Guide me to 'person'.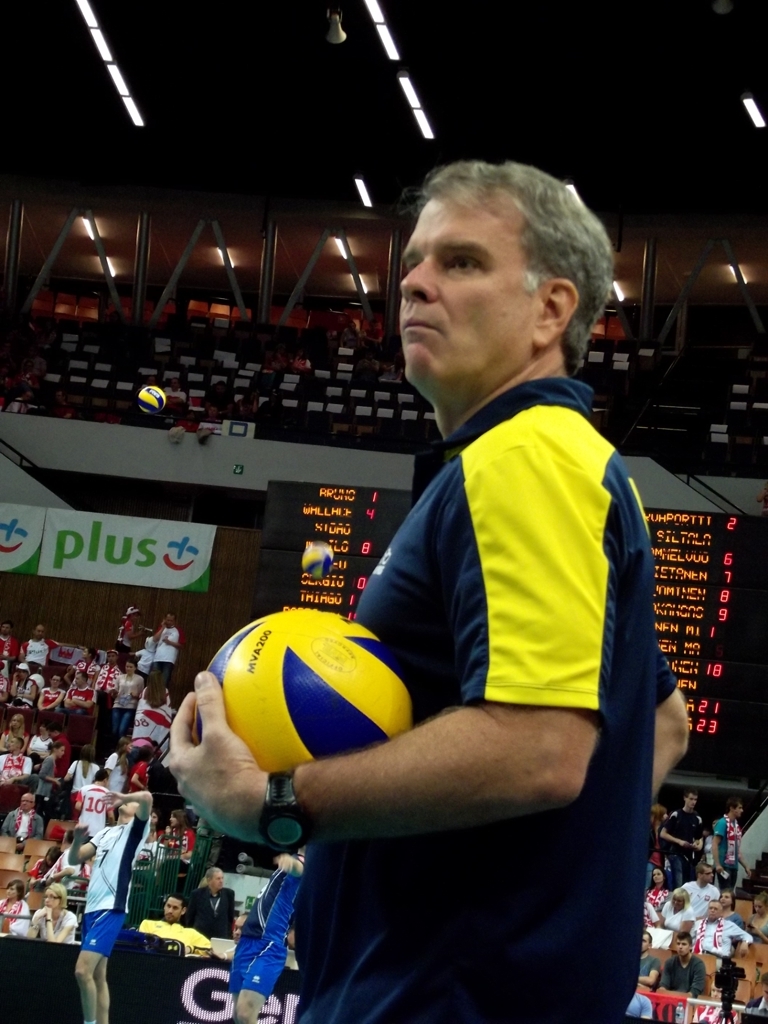
Guidance: [747, 893, 767, 948].
